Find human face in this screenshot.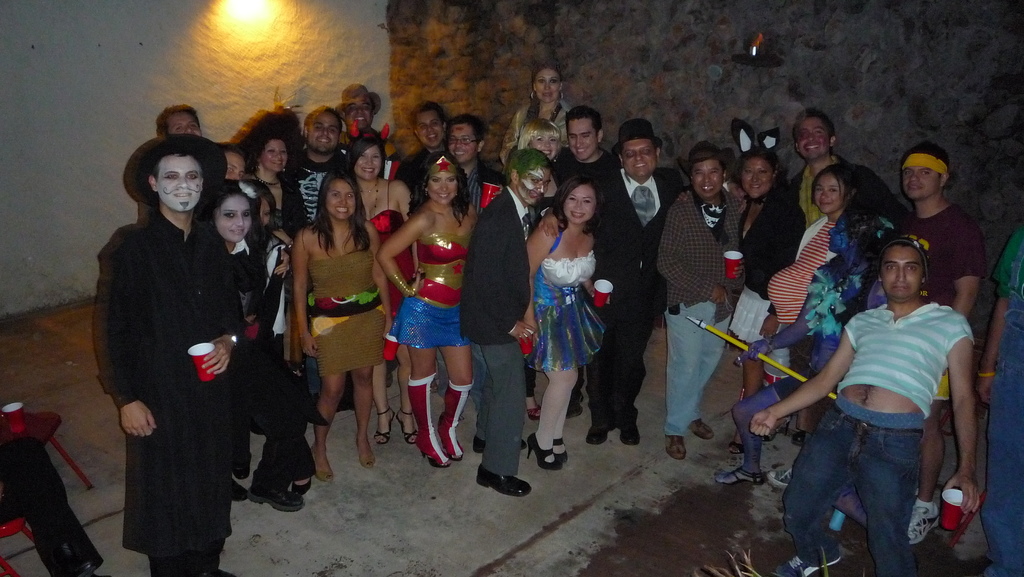
The bounding box for human face is select_region(224, 148, 245, 186).
